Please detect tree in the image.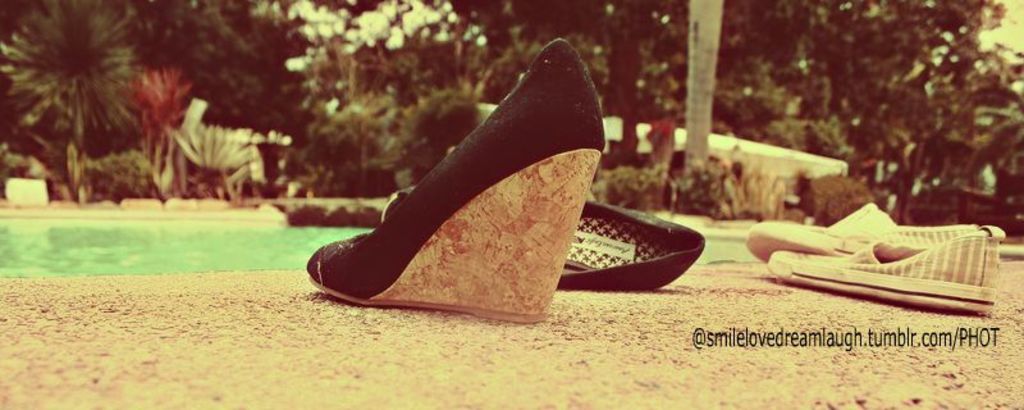
detection(6, 0, 154, 190).
